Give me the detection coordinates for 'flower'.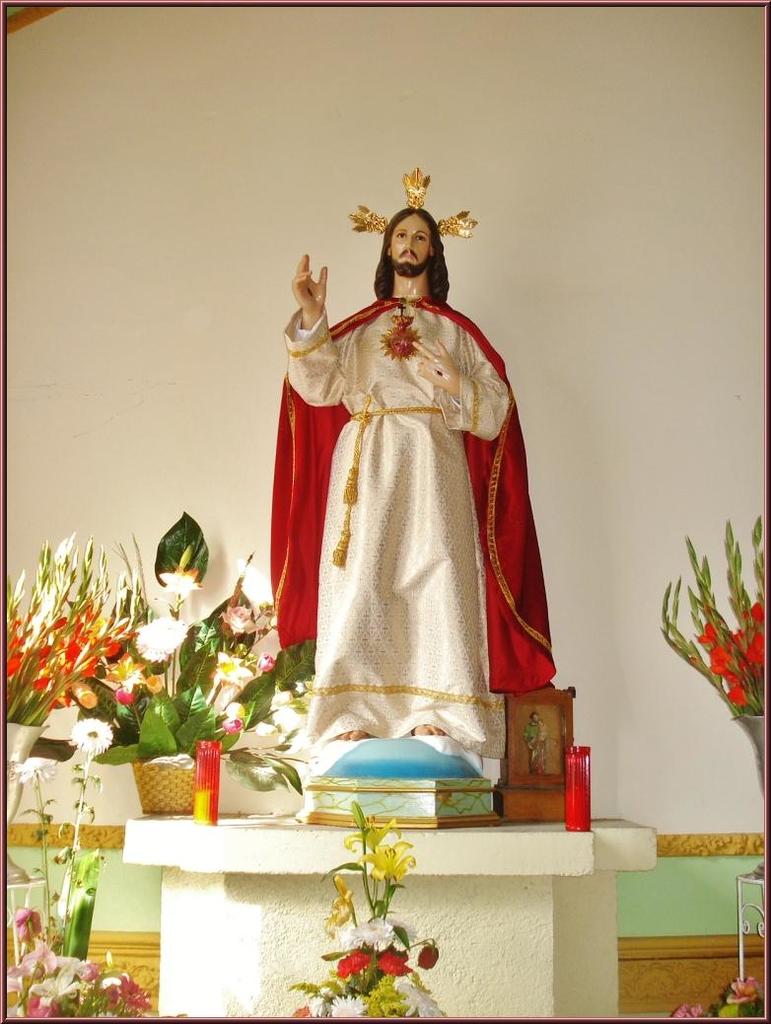
[359,841,414,884].
